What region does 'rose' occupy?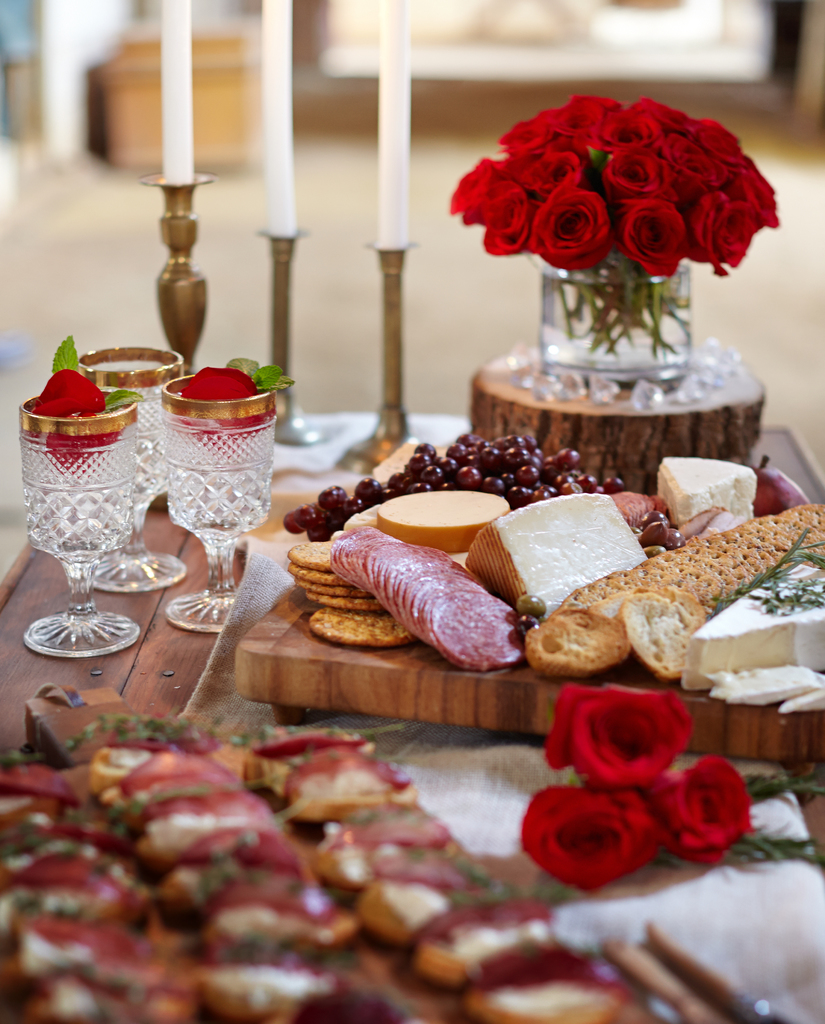
[544, 682, 698, 792].
